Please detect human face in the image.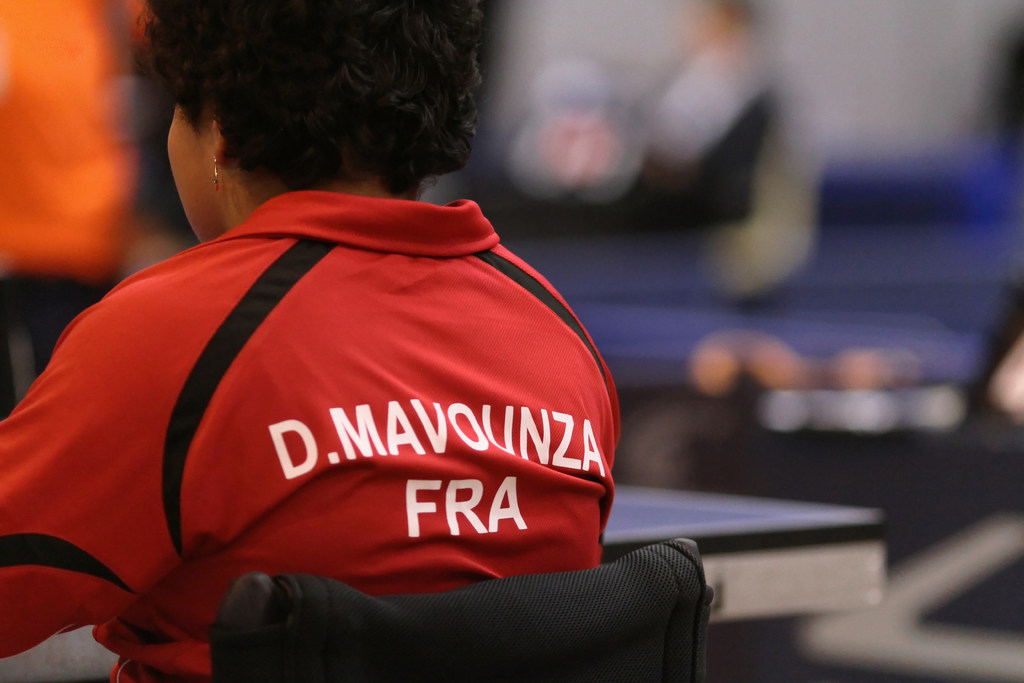
[167, 100, 212, 243].
